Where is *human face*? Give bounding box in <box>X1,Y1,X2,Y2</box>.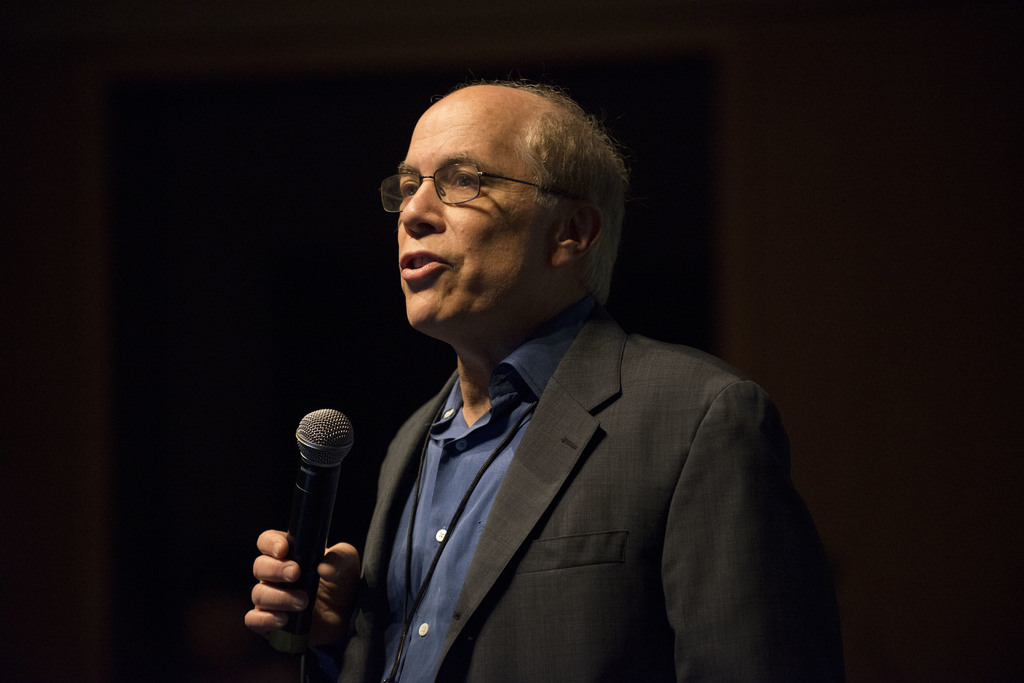
<box>392,104,556,335</box>.
